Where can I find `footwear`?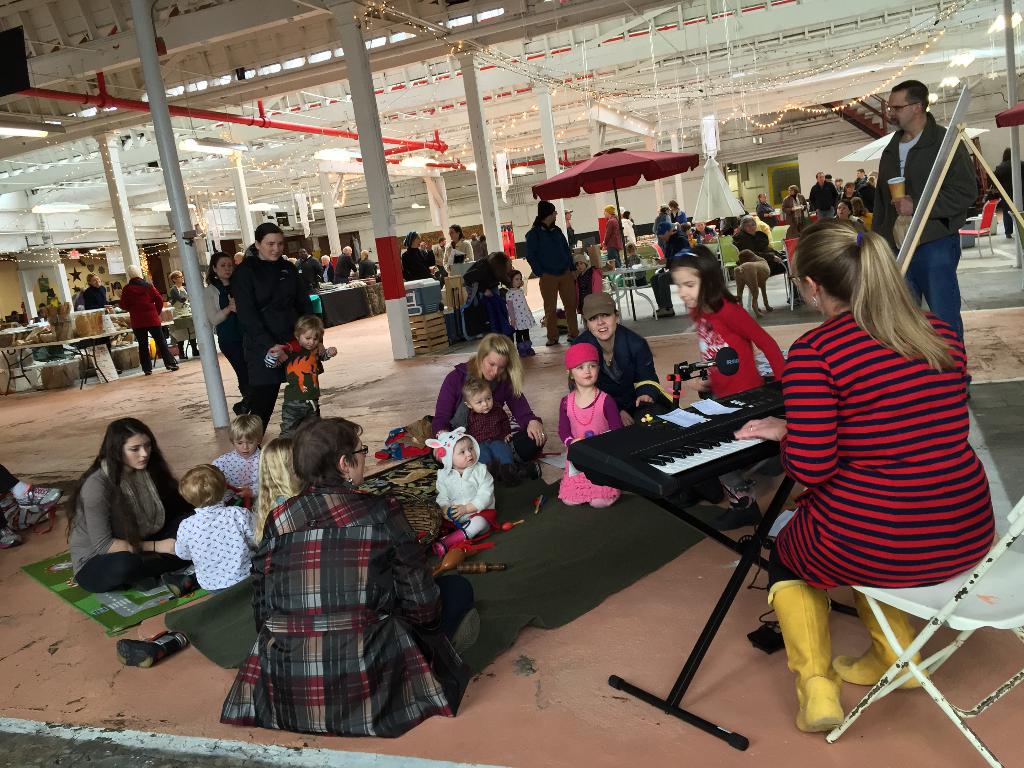
You can find it at 835:589:932:692.
